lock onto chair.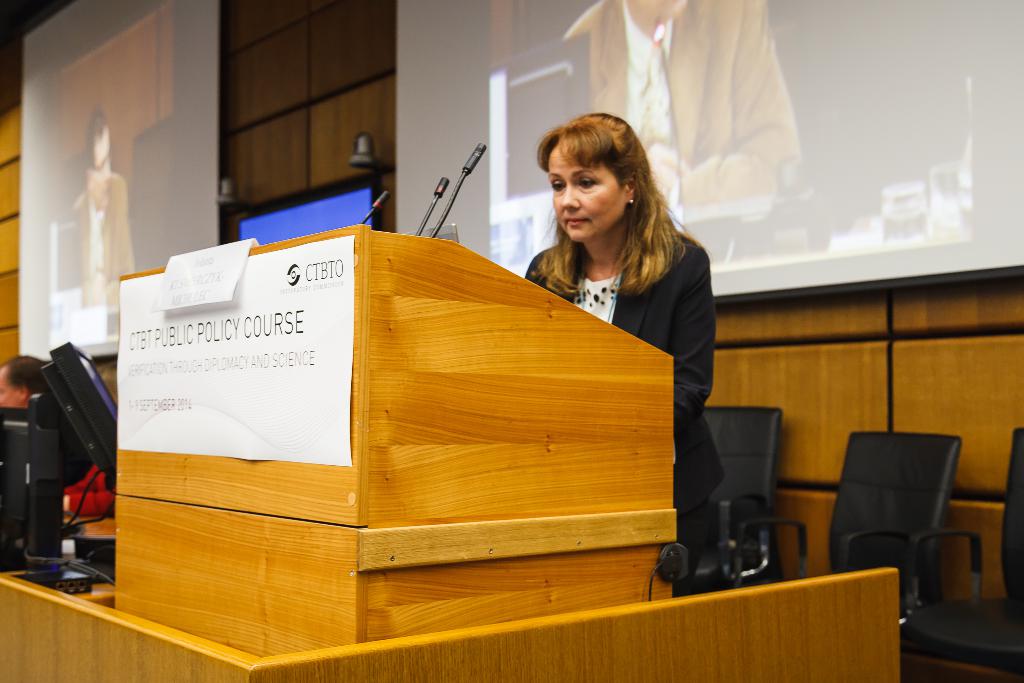
Locked: left=671, top=408, right=781, bottom=598.
